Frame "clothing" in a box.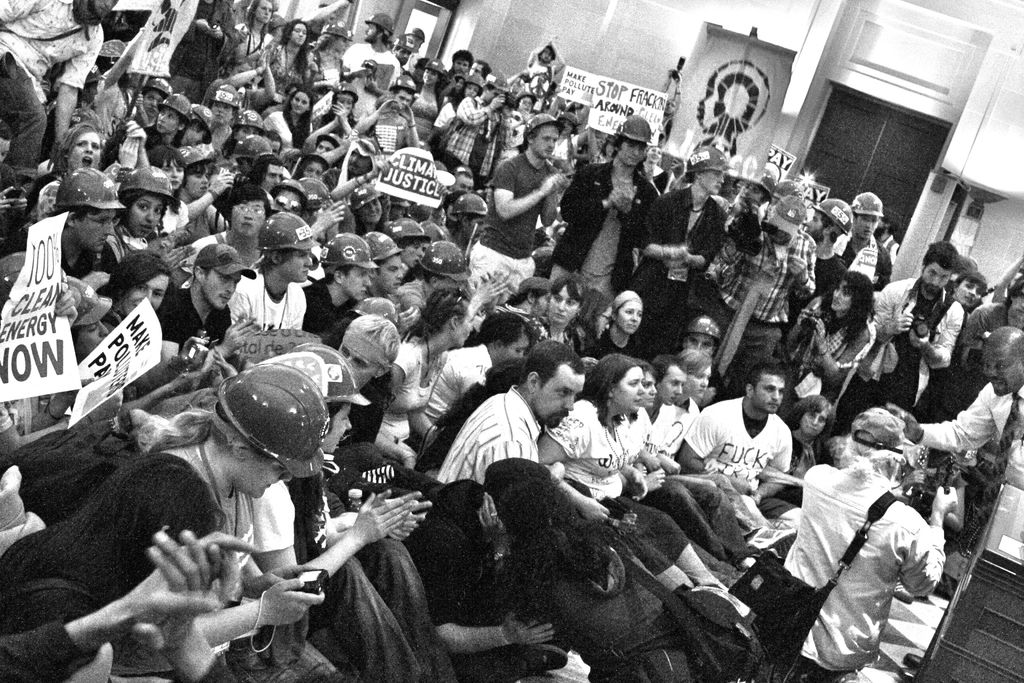
pyautogui.locateOnScreen(898, 386, 1023, 500).
